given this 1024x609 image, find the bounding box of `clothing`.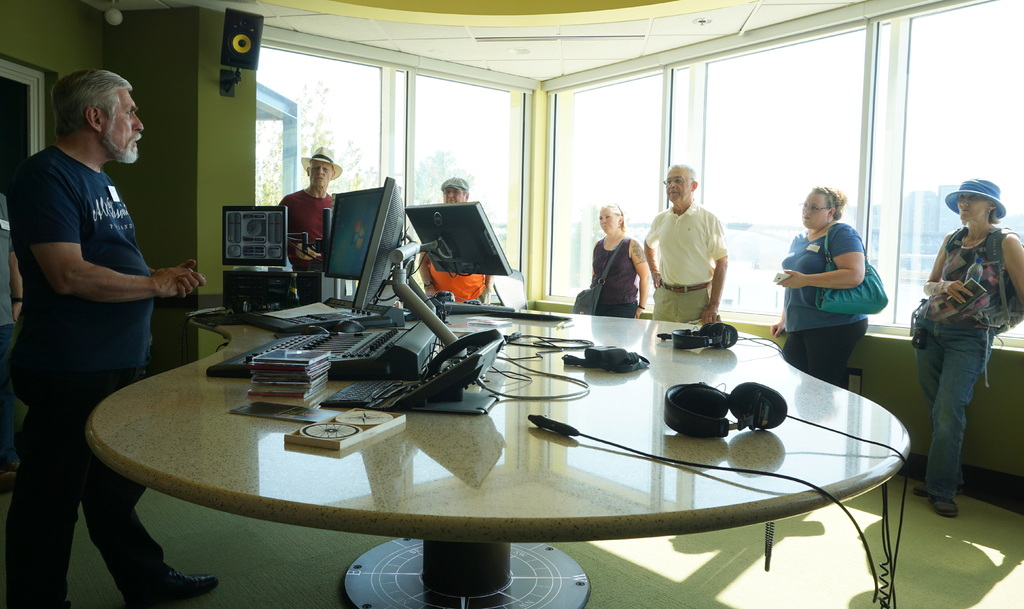
589 233 639 312.
